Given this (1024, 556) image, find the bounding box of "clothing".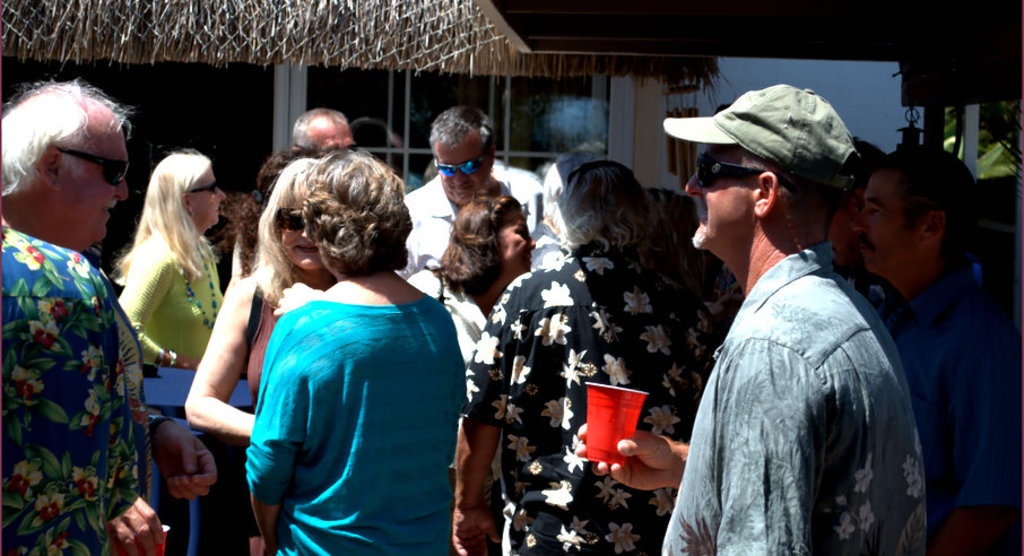
[left=669, top=177, right=931, bottom=555].
